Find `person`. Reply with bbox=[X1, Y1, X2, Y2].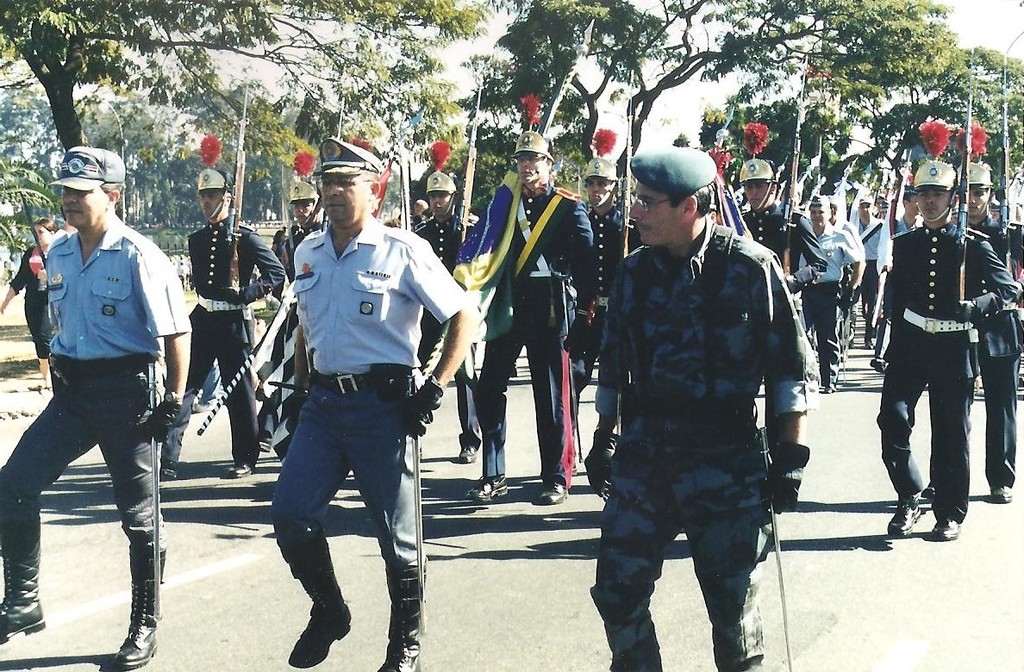
bbox=[260, 149, 327, 449].
